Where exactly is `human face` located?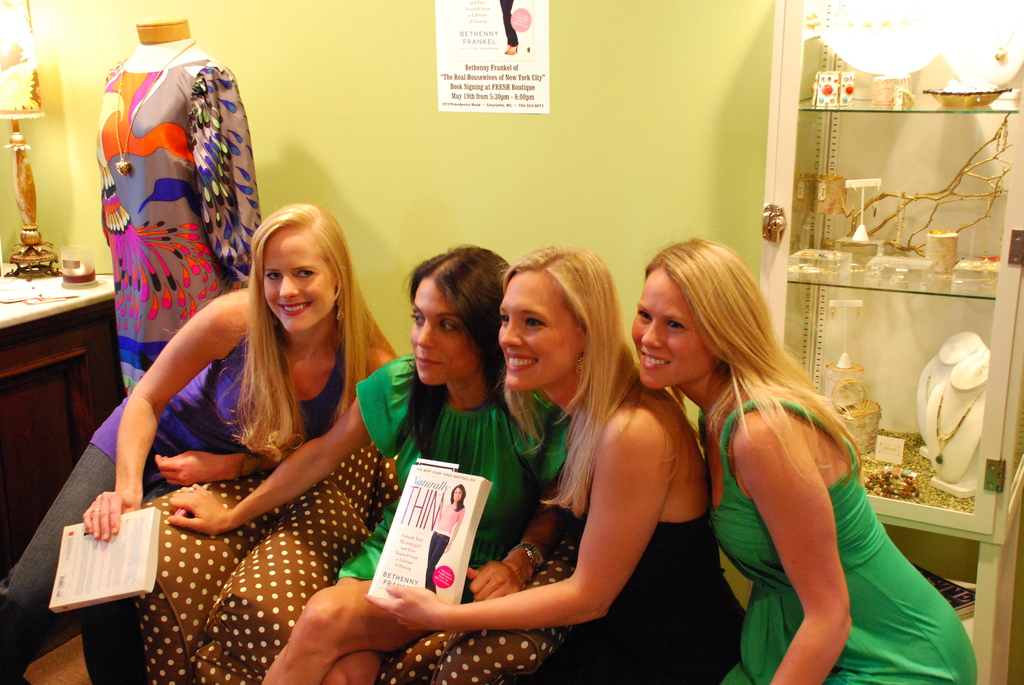
Its bounding box is locate(625, 277, 714, 387).
